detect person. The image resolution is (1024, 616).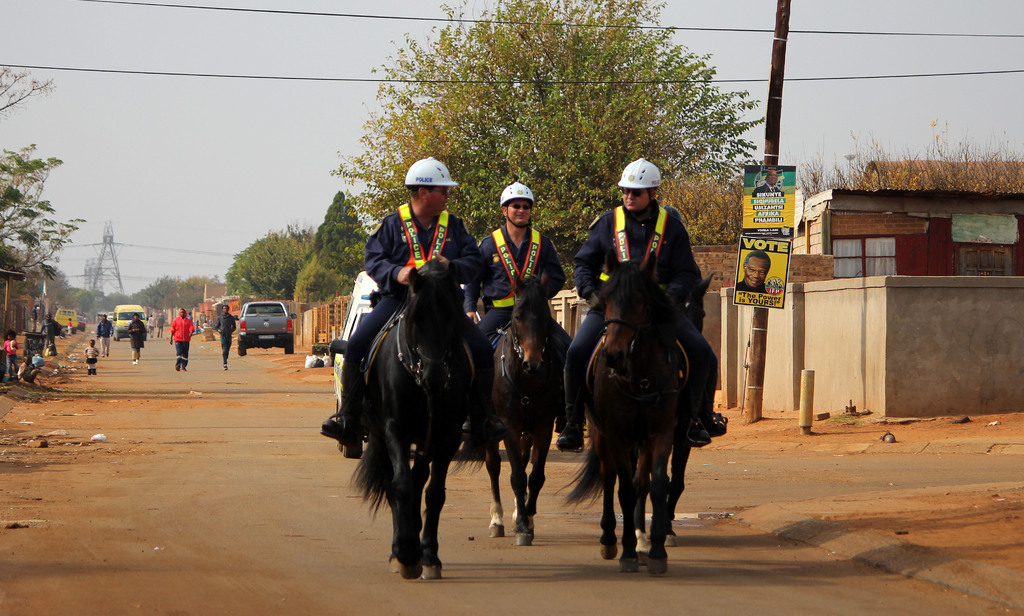
{"left": 582, "top": 165, "right": 713, "bottom": 583}.
